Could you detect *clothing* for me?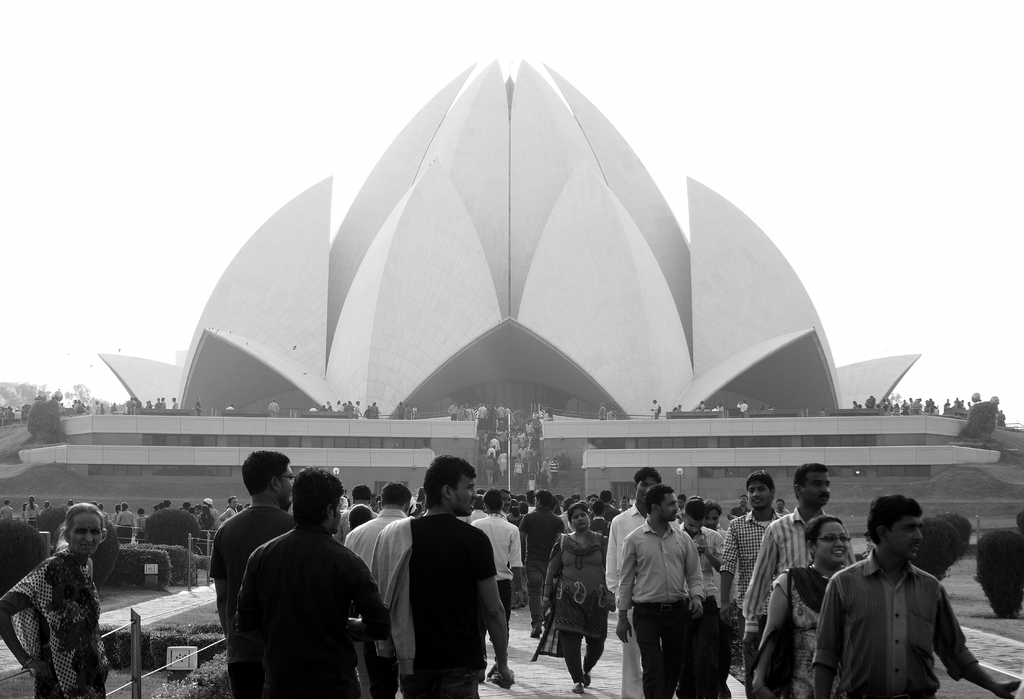
Detection result: bbox=(0, 547, 109, 698).
